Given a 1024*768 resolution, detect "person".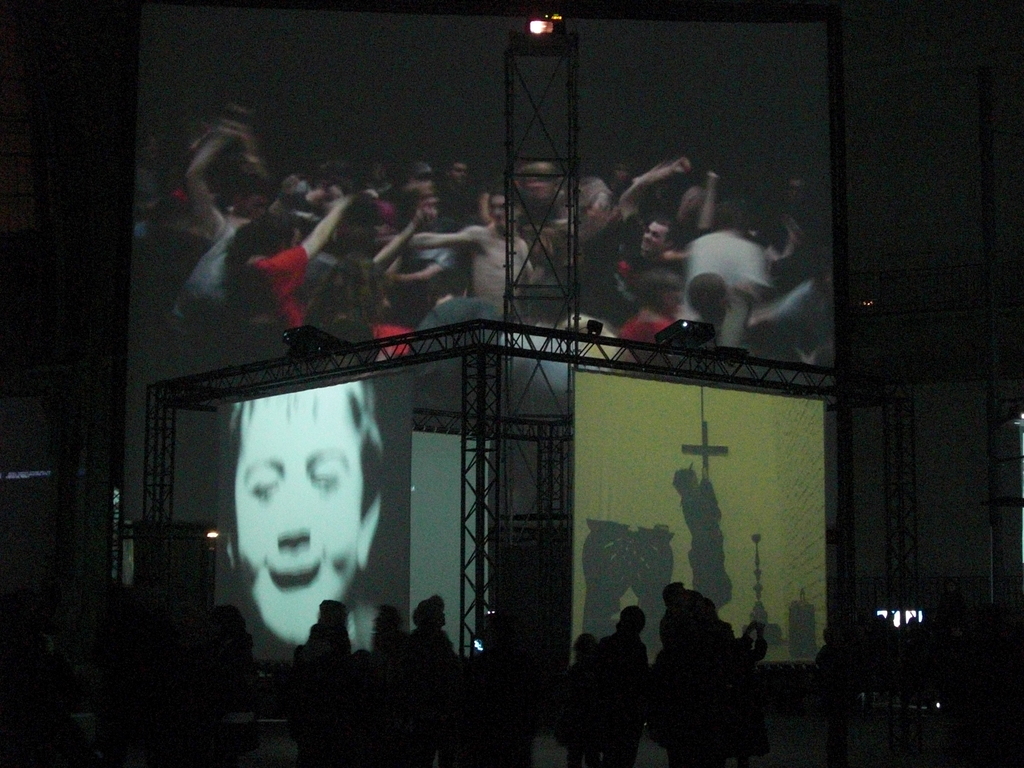
664:585:804:758.
